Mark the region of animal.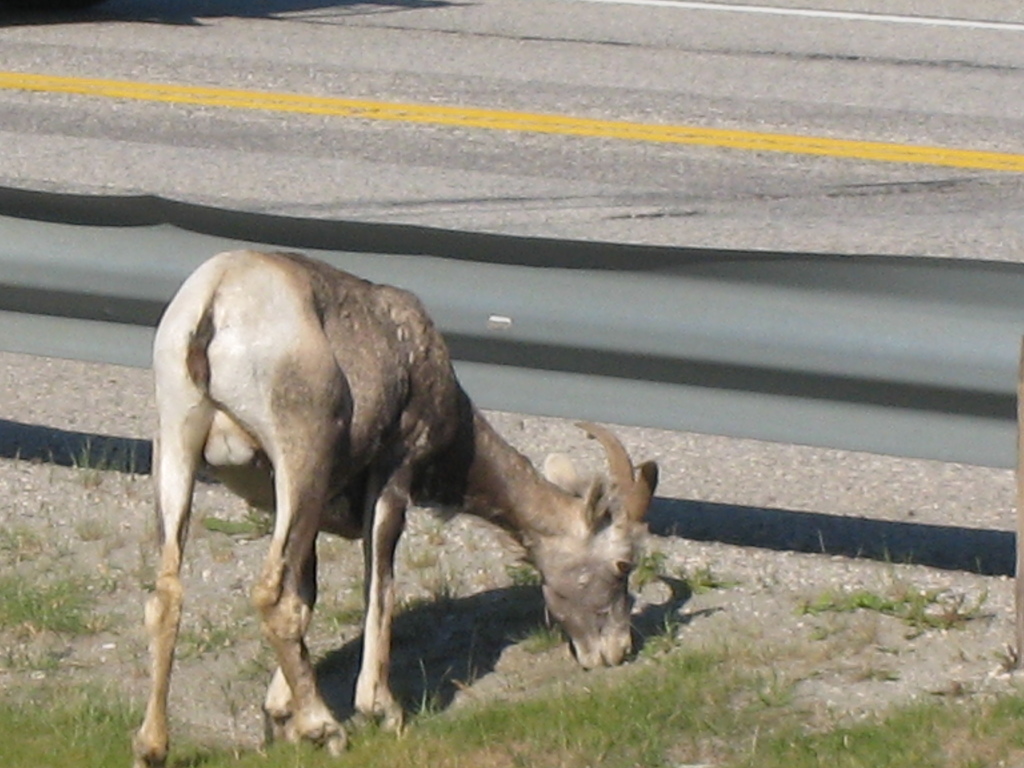
Region: Rect(129, 248, 660, 767).
